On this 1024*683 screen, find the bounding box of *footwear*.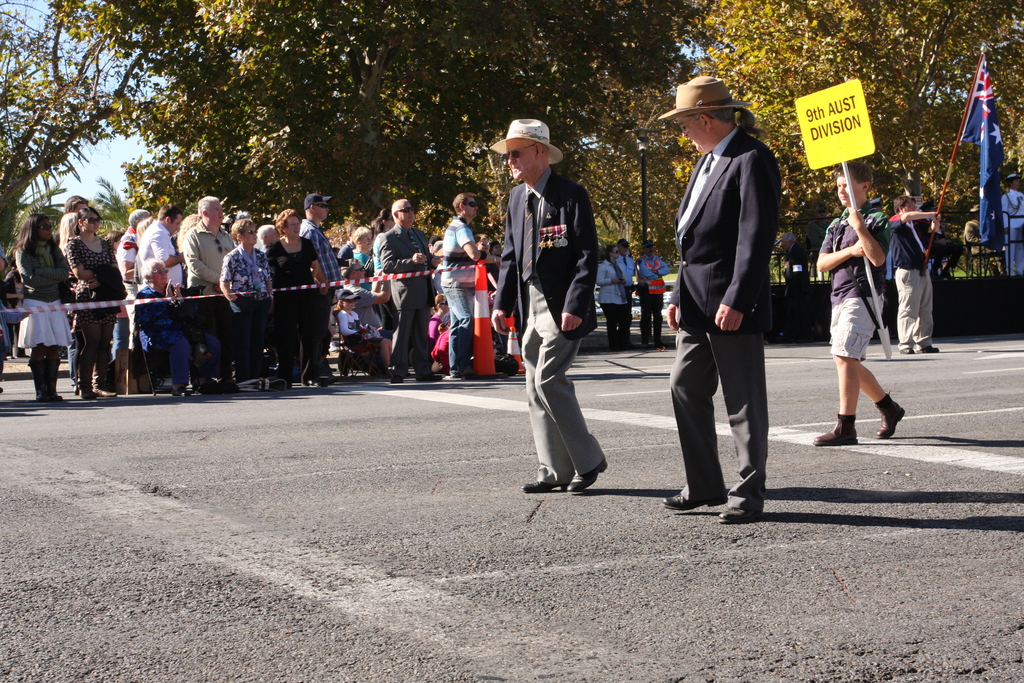
Bounding box: l=519, t=478, r=560, b=488.
